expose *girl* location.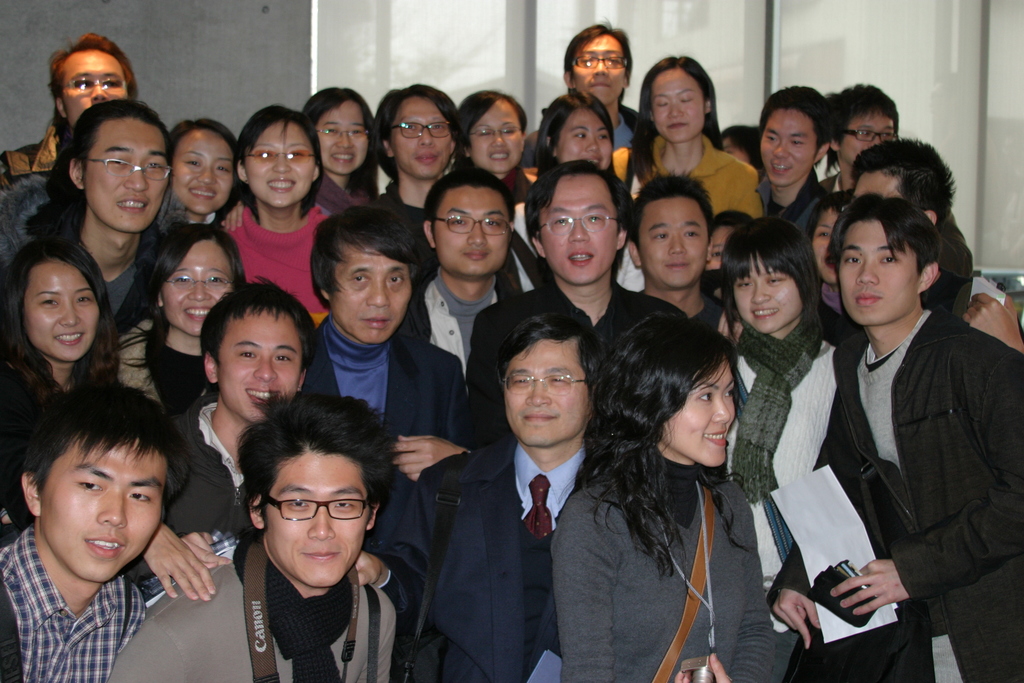
Exposed at [left=106, top=222, right=253, bottom=409].
